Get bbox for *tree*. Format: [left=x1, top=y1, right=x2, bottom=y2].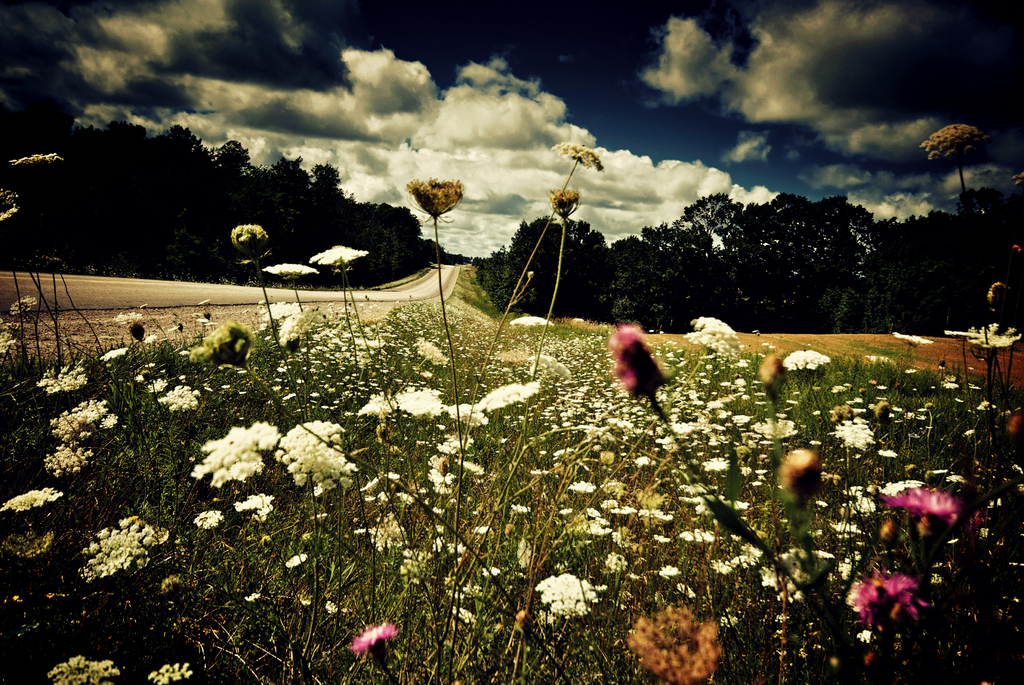
[left=501, top=216, right=609, bottom=326].
